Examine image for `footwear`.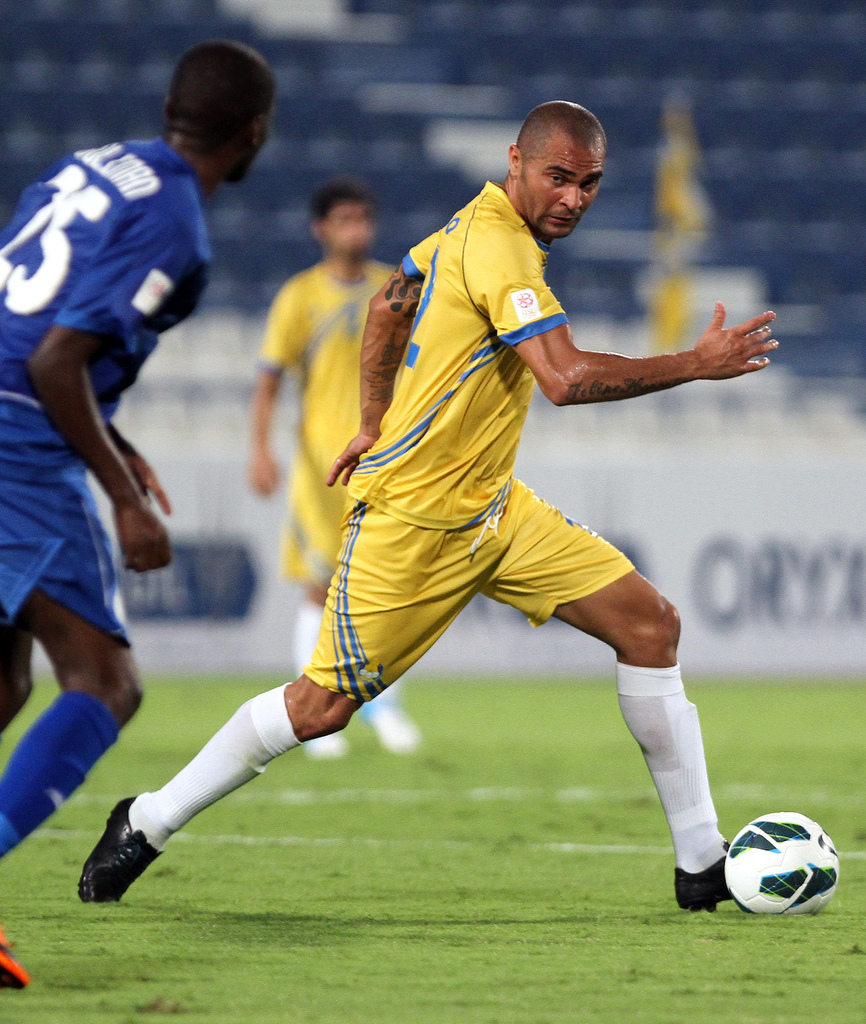
Examination result: bbox=(0, 930, 26, 993).
